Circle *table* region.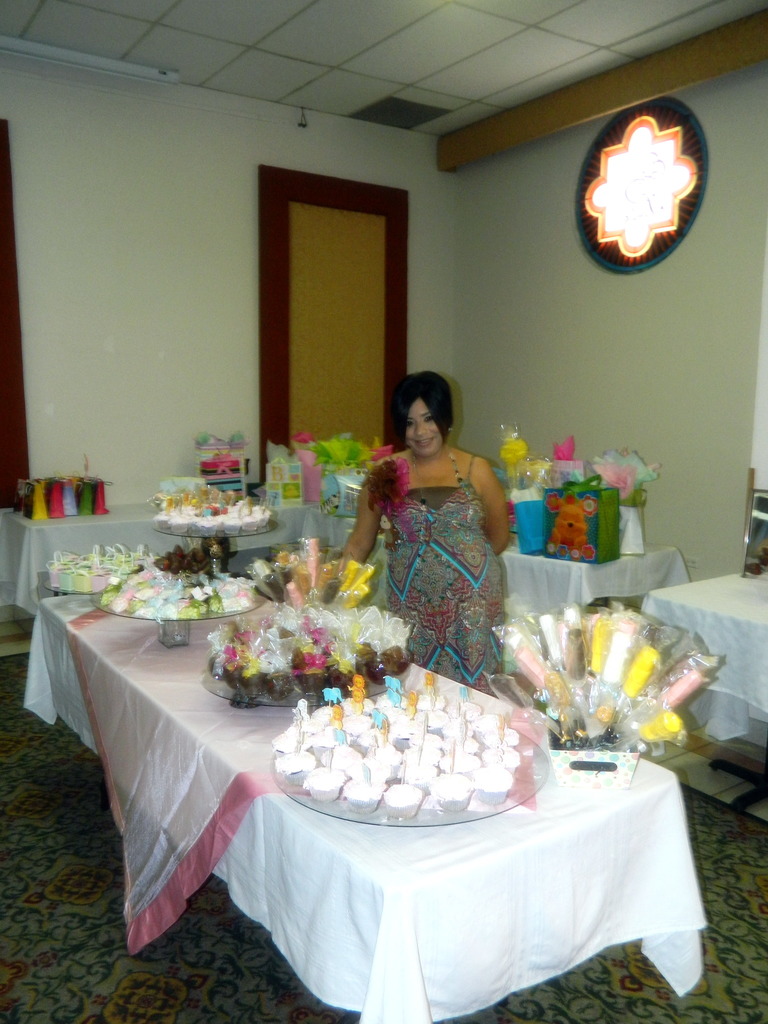
Region: x1=330, y1=509, x2=699, y2=626.
